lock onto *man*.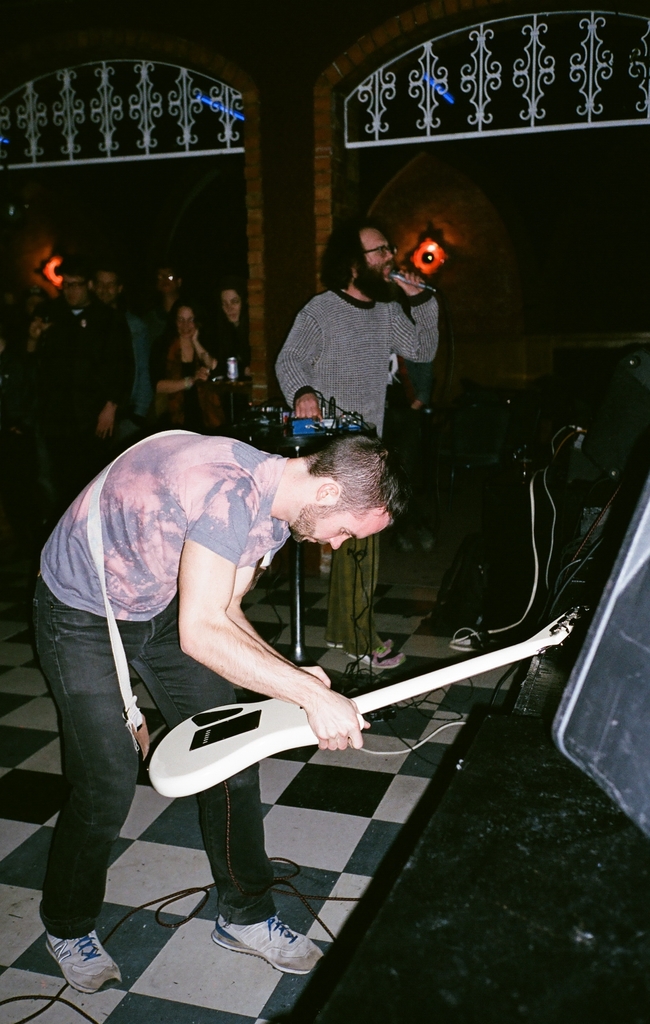
Locked: 137/245/188/347.
